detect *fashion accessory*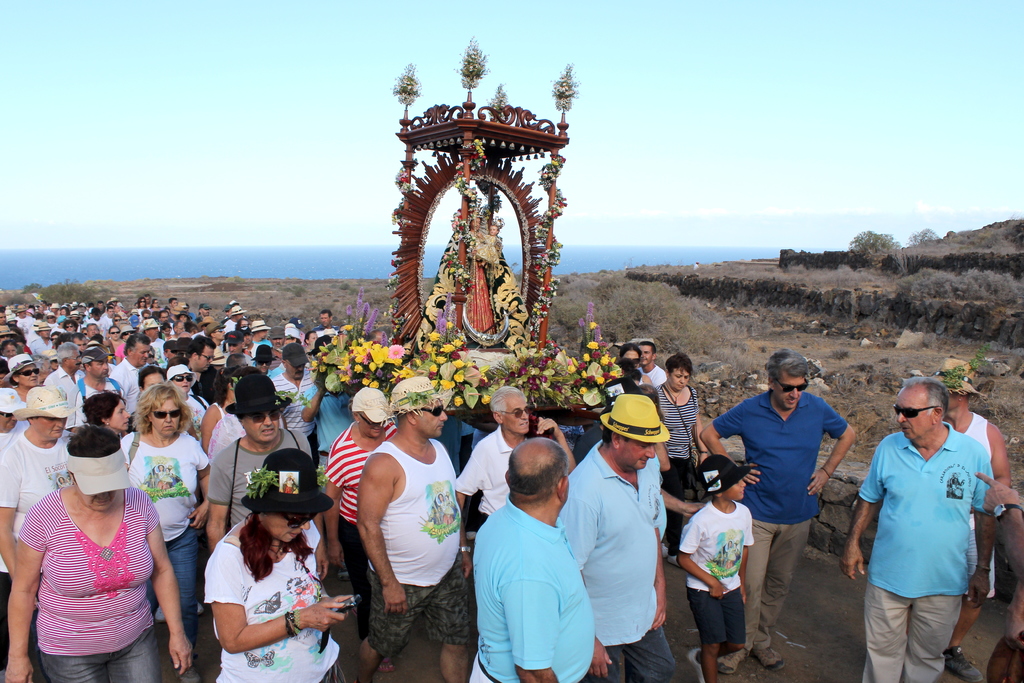
[227,372,286,416]
